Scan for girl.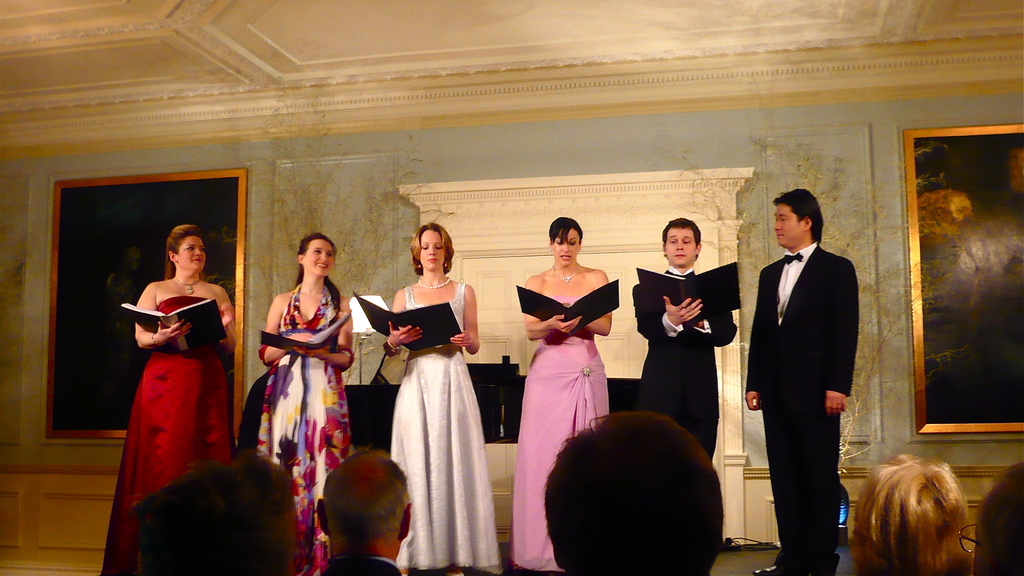
Scan result: <bbox>93, 217, 234, 575</bbox>.
